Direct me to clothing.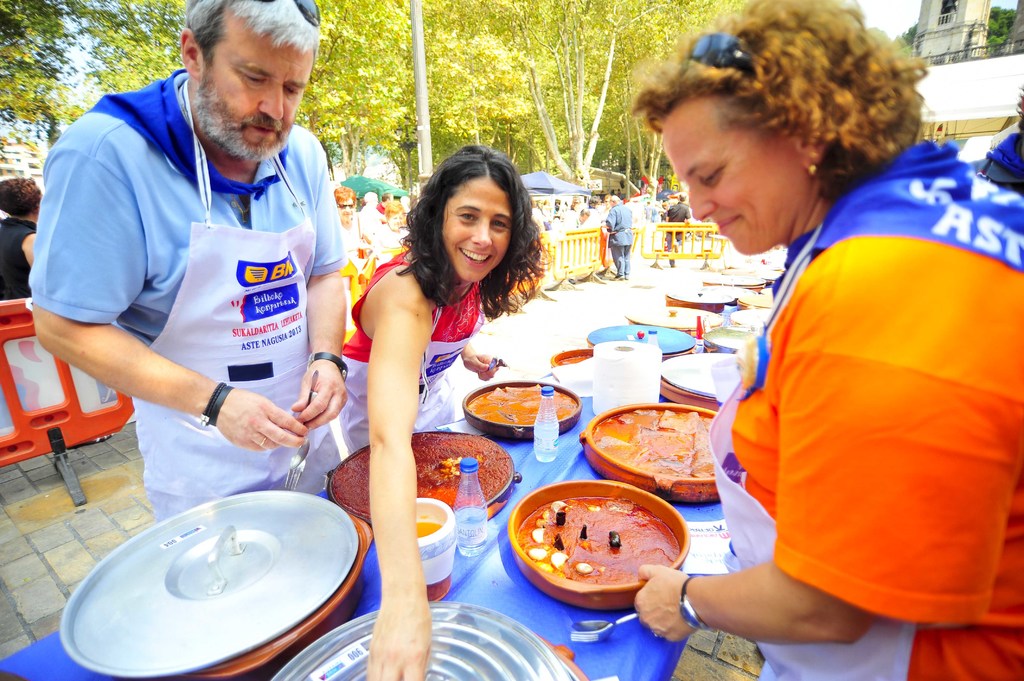
Direction: detection(605, 202, 633, 283).
